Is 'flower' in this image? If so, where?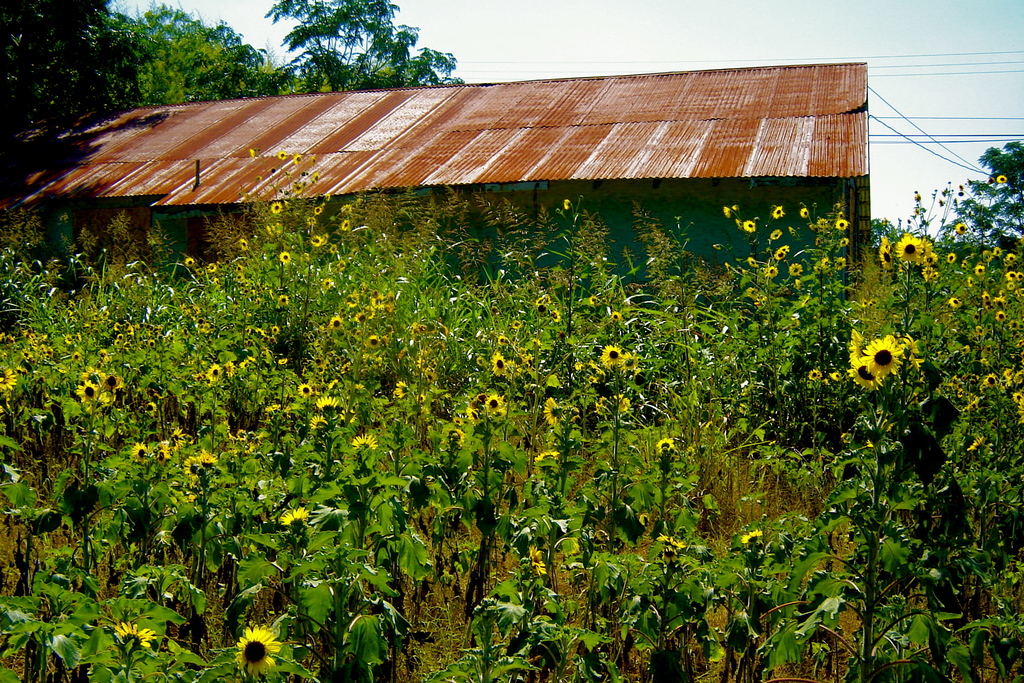
Yes, at 563, 197, 576, 211.
